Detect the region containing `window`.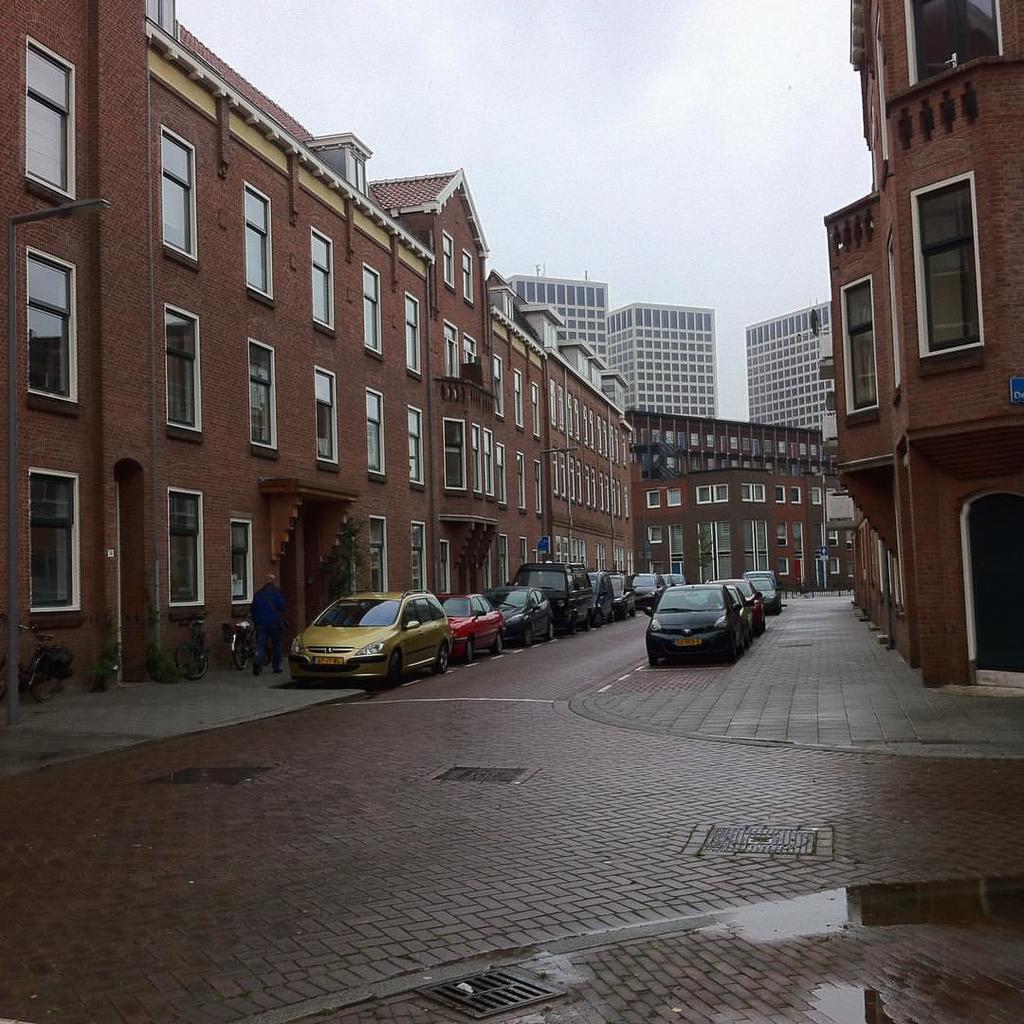
select_region(21, 452, 93, 638).
